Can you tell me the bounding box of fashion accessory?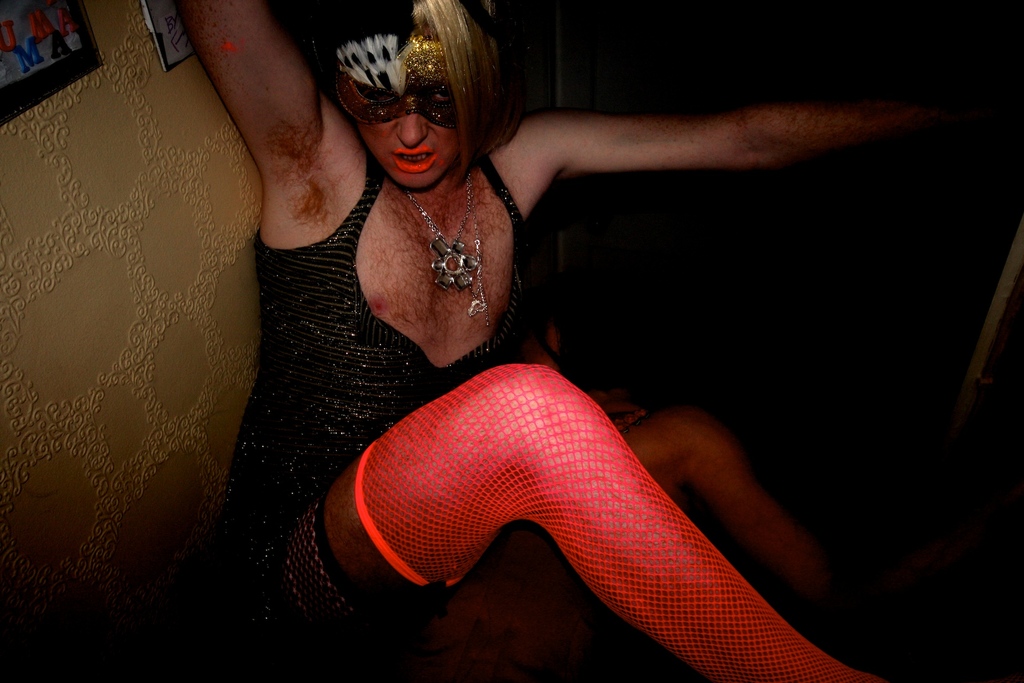
rect(390, 159, 488, 323).
